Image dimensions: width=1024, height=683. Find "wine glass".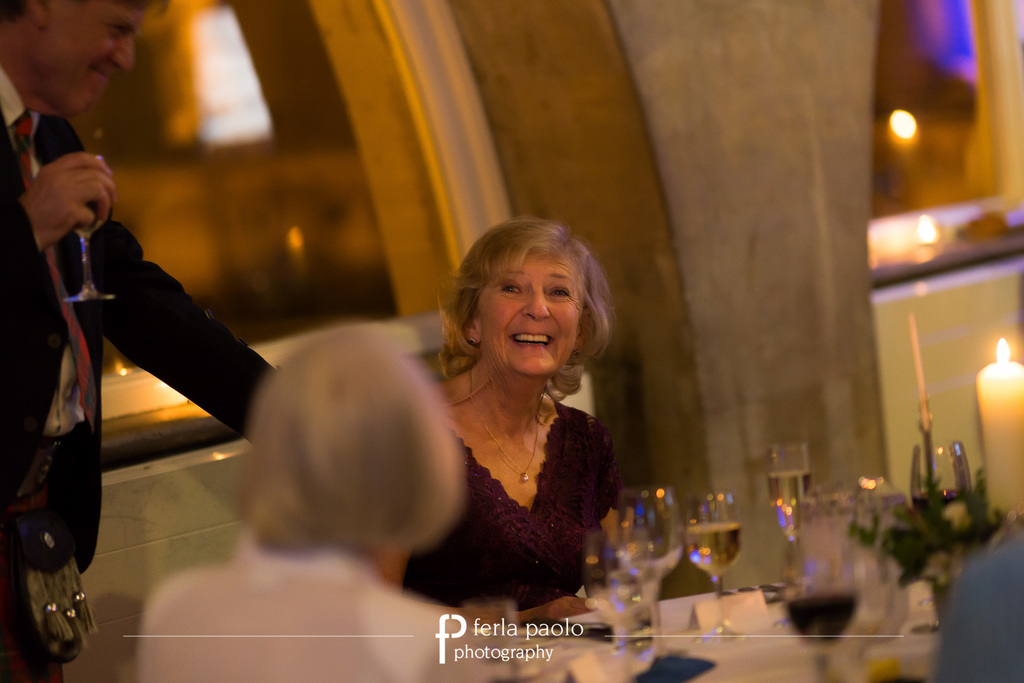
x1=766, y1=442, x2=813, y2=541.
